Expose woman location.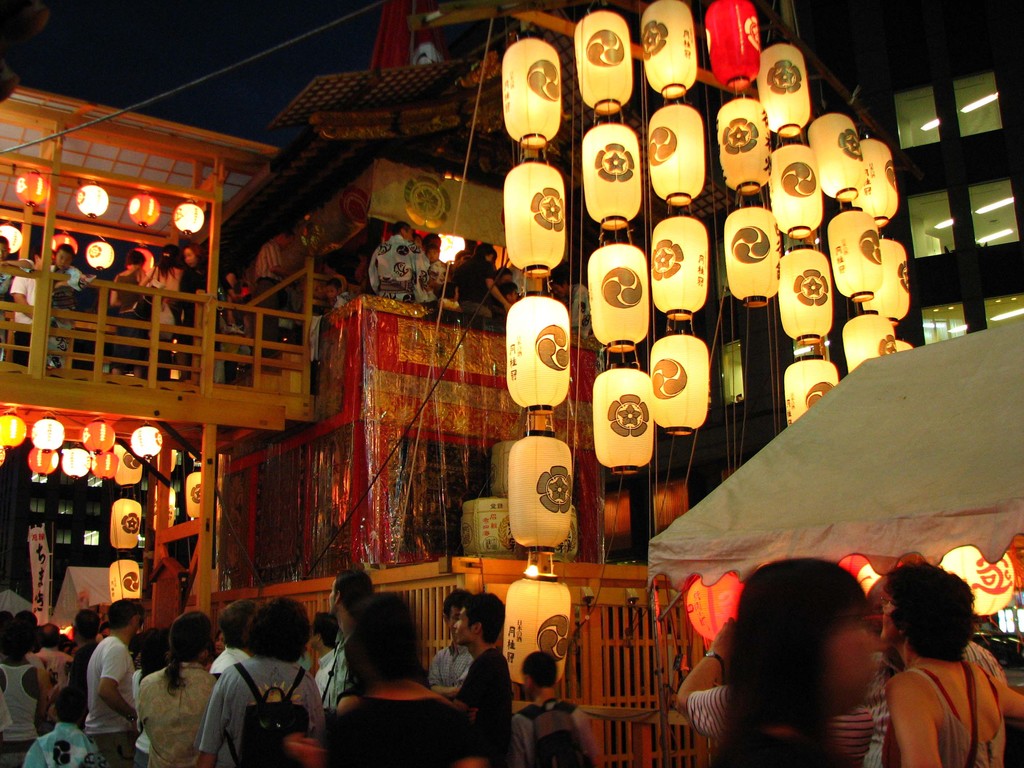
Exposed at 140:242:181:380.
